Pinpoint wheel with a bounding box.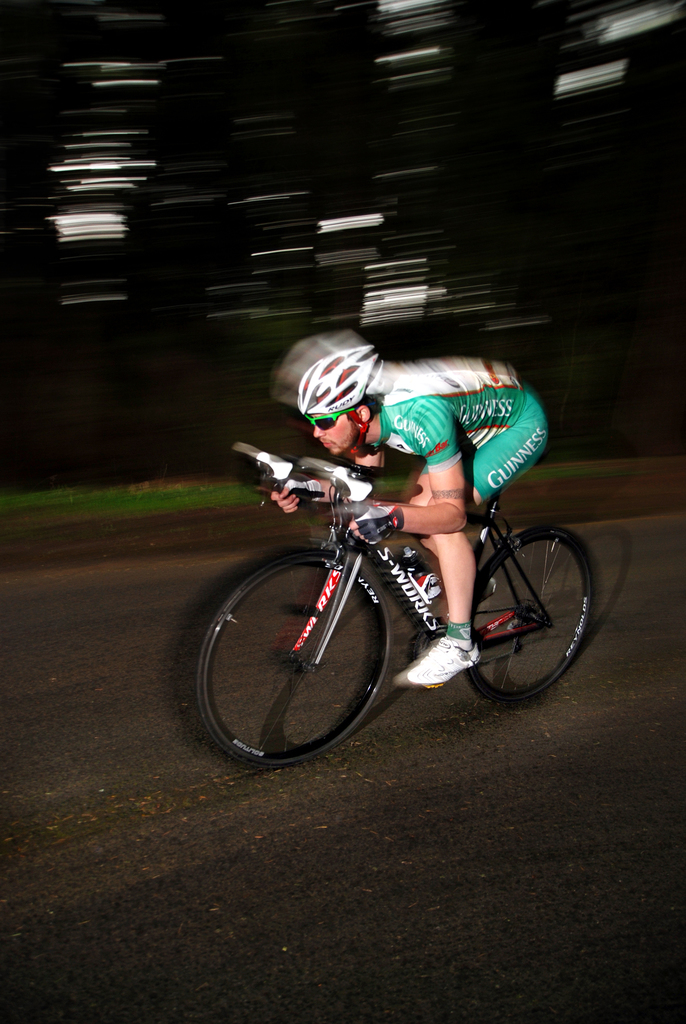
box=[468, 526, 599, 701].
